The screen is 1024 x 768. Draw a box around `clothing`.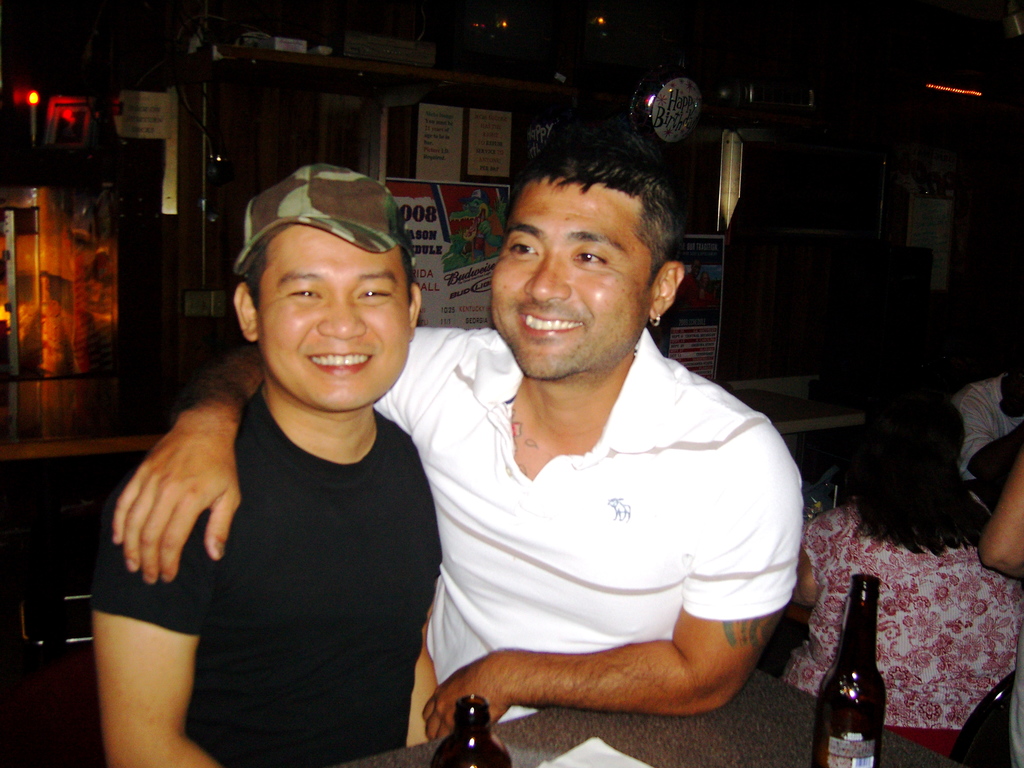
x1=84 y1=376 x2=445 y2=767.
